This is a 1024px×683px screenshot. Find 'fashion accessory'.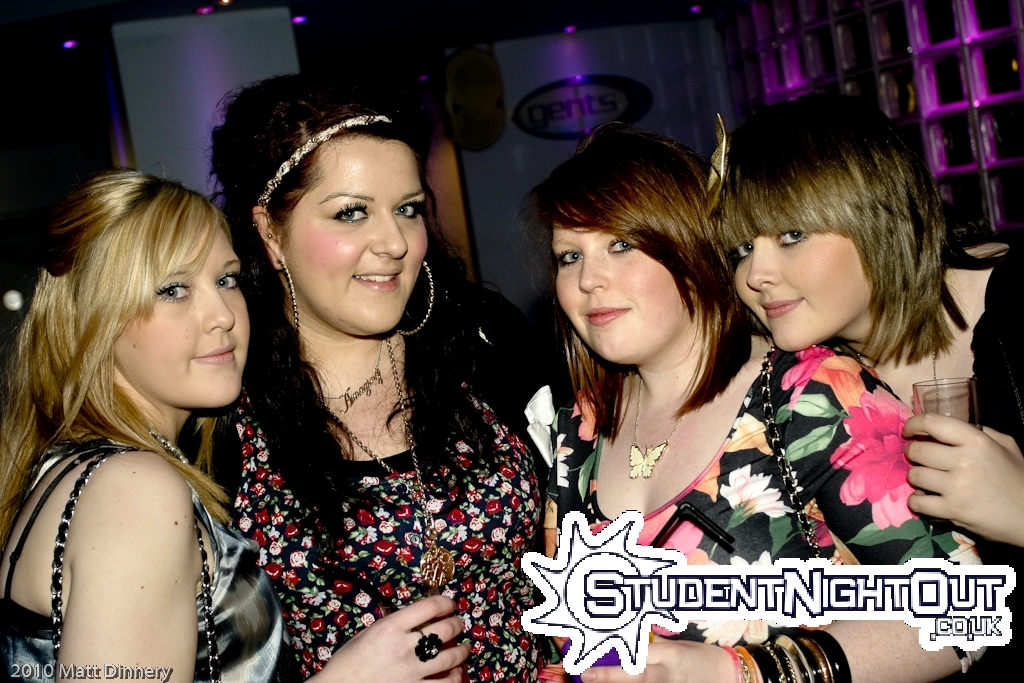
Bounding box: l=251, t=107, r=392, b=217.
